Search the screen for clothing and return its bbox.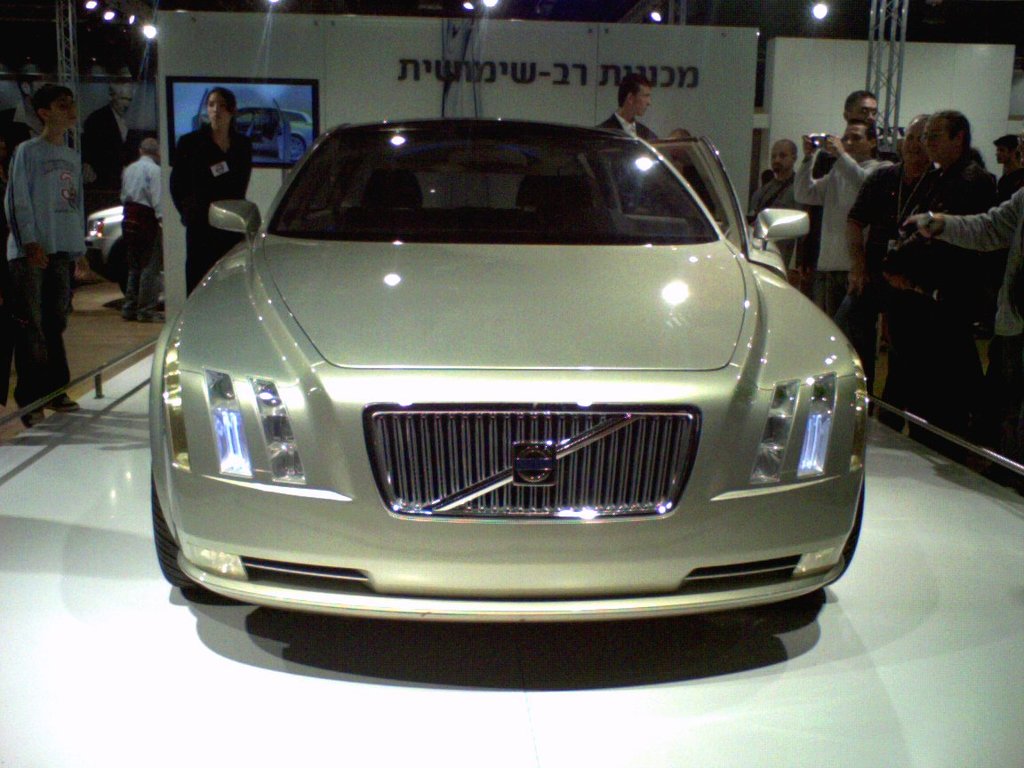
Found: (843,172,918,342).
